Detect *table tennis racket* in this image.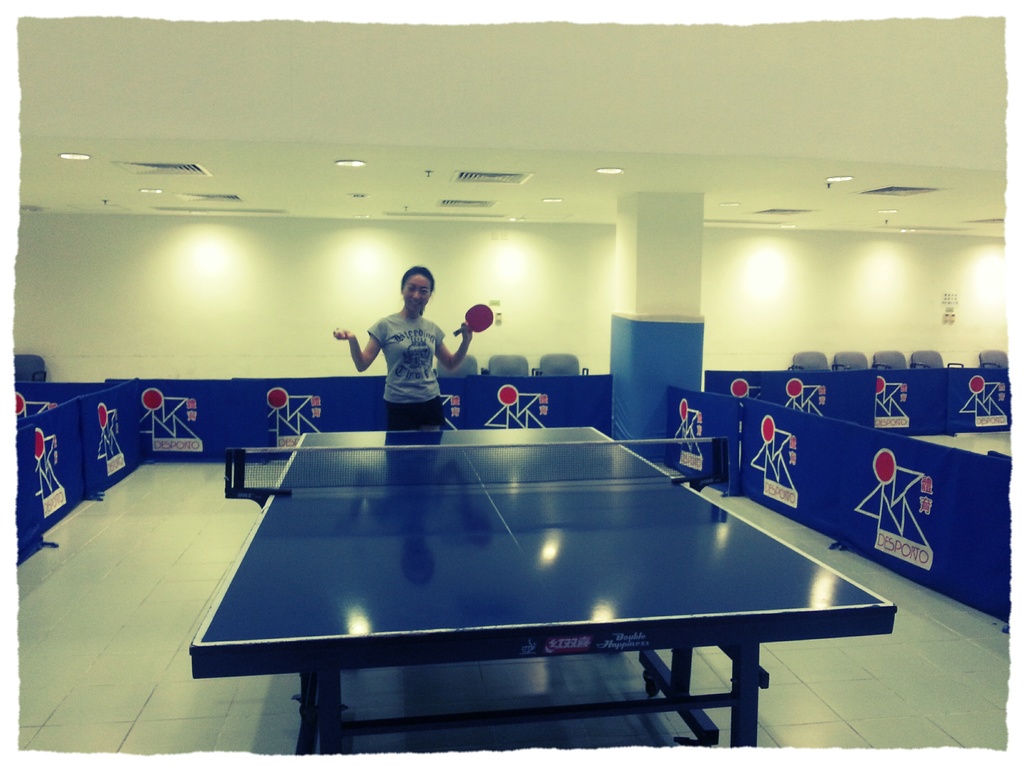
Detection: <region>453, 304, 495, 339</region>.
